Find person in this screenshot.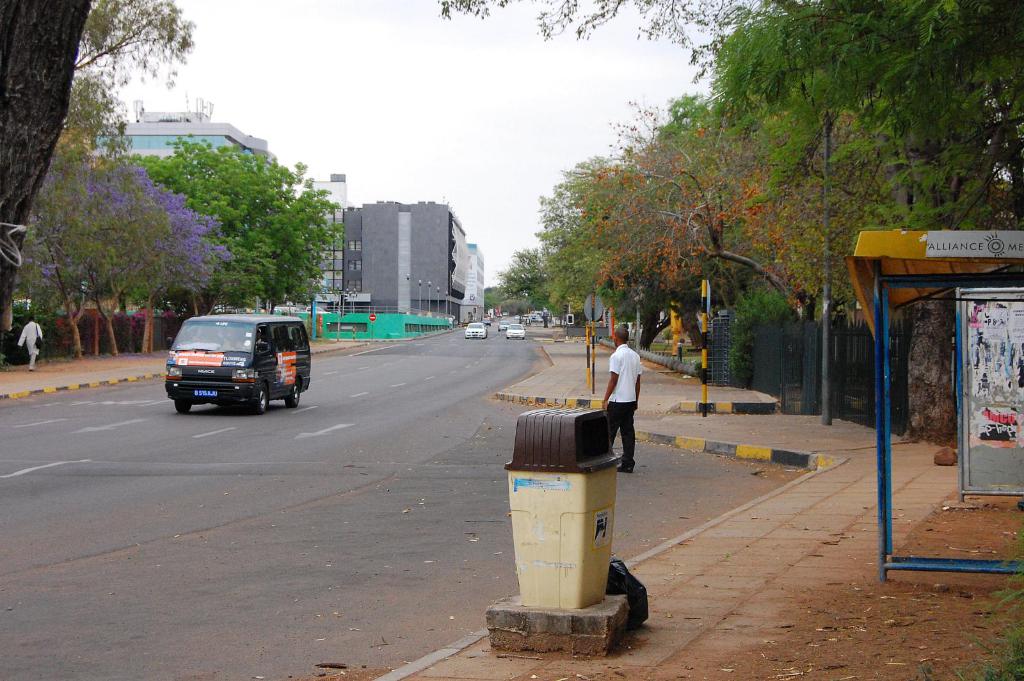
The bounding box for person is Rect(15, 314, 44, 373).
